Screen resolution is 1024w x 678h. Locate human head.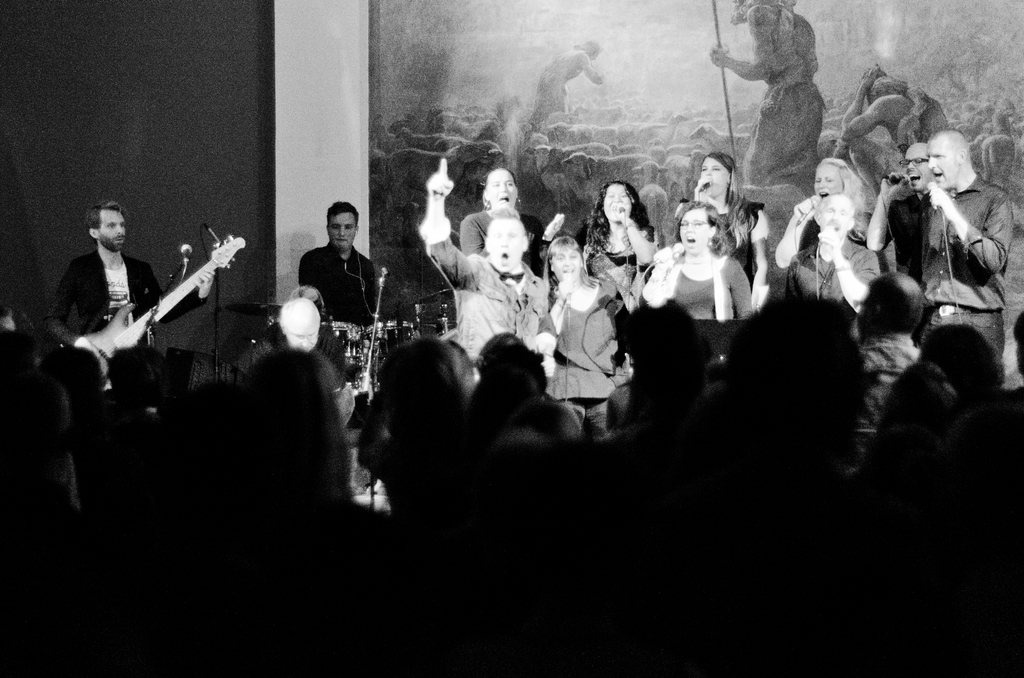
860,275,931,341.
